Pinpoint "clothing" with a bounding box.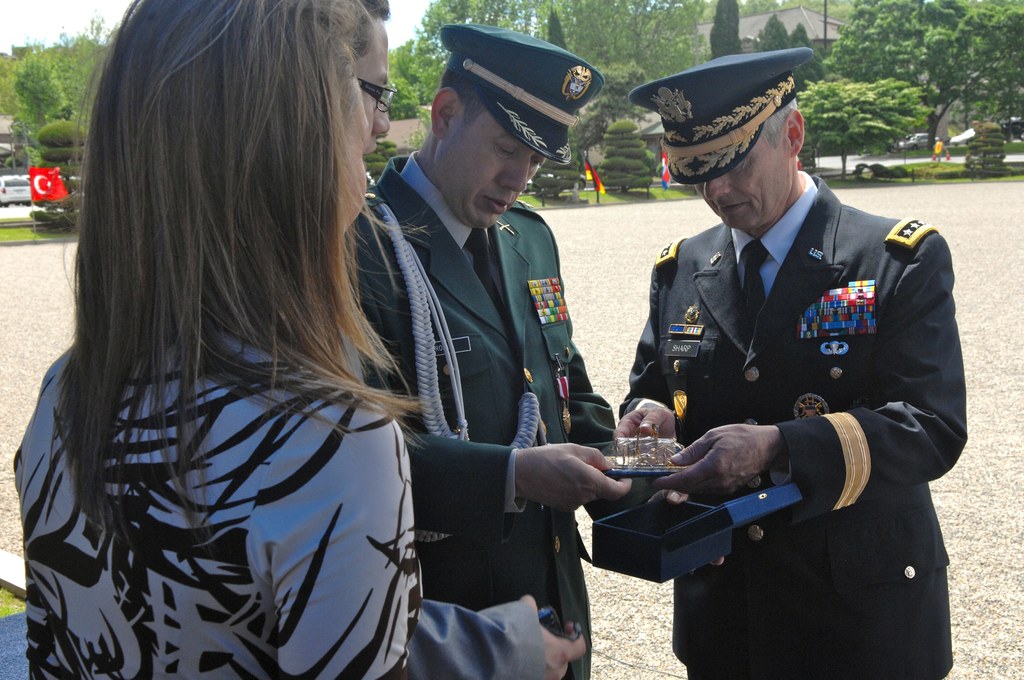
(644,174,961,633).
